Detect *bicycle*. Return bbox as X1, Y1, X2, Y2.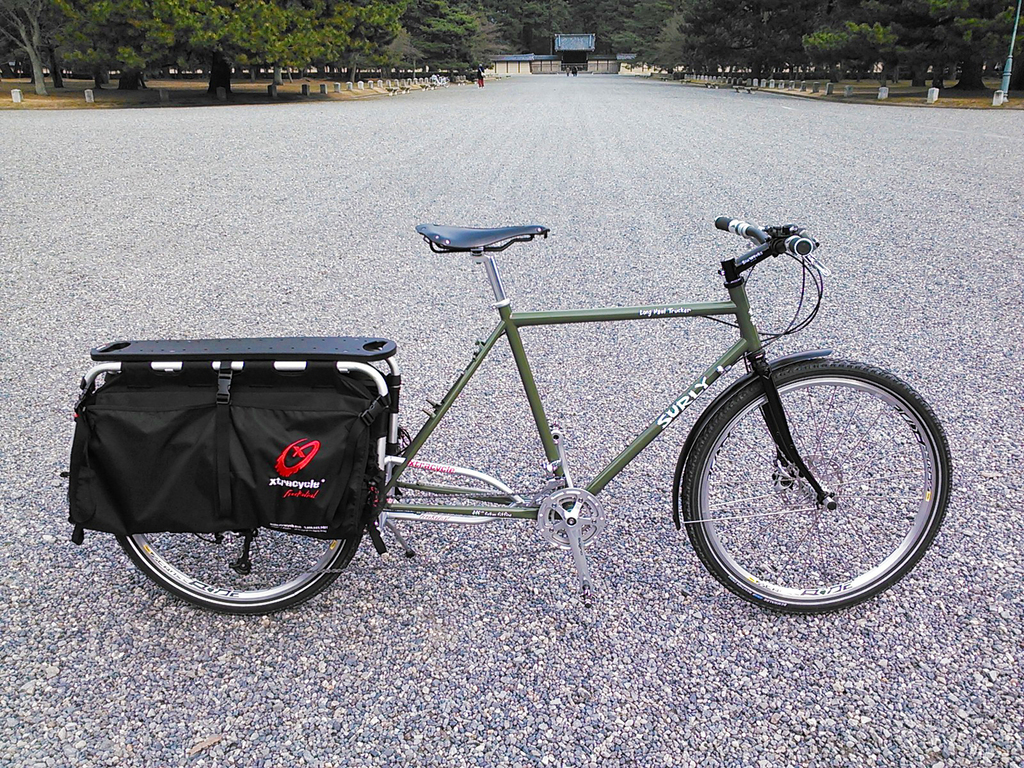
122, 129, 938, 595.
